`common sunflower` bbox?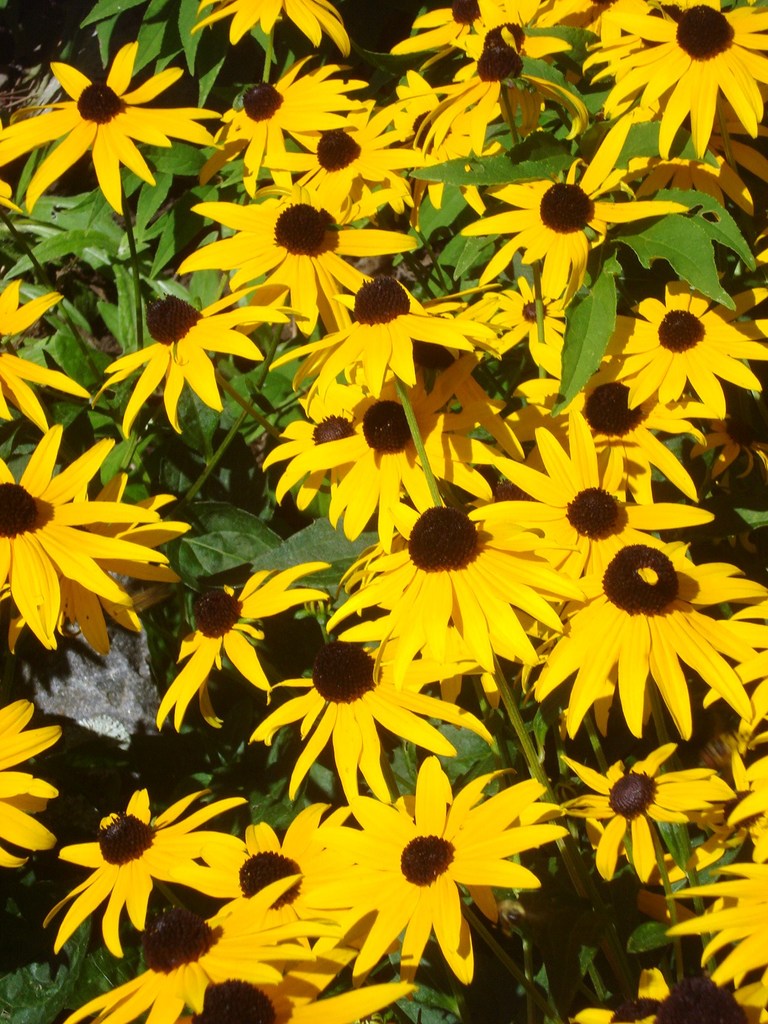
89 897 301 1023
